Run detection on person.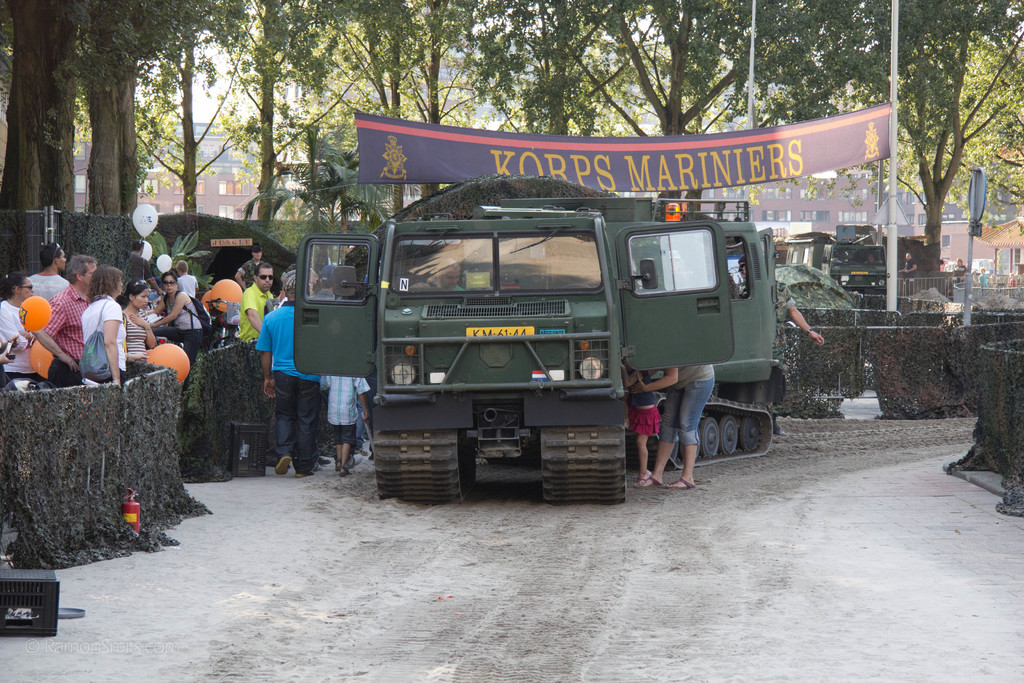
Result: {"x1": 177, "y1": 259, "x2": 199, "y2": 297}.
